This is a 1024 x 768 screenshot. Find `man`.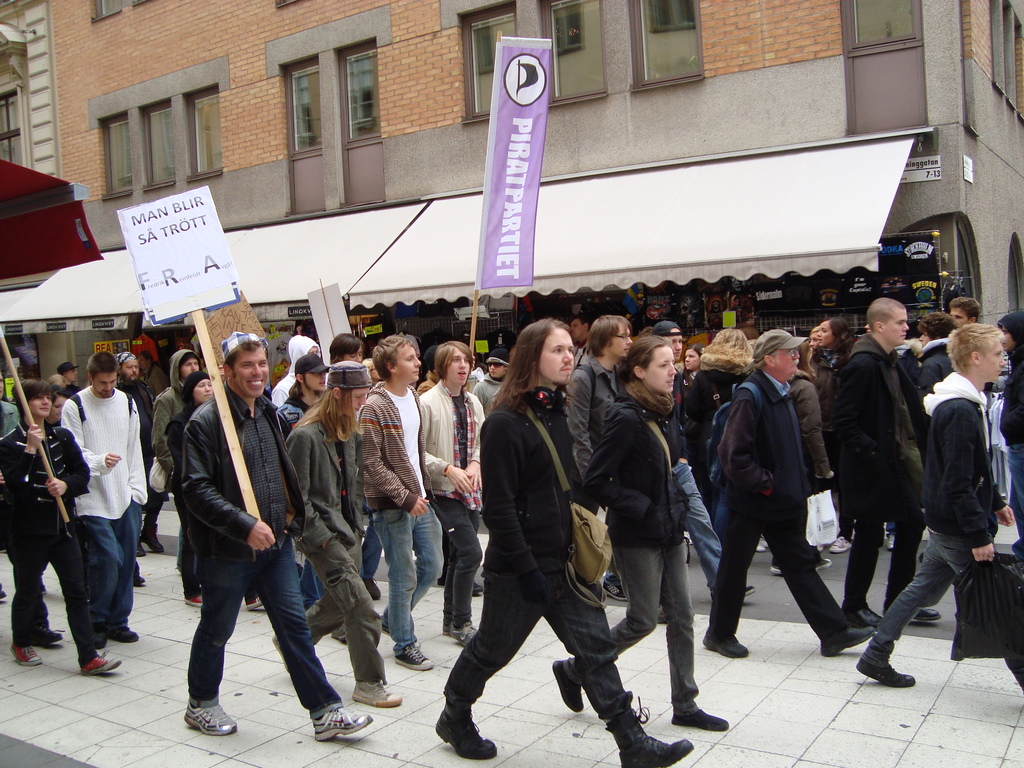
Bounding box: 698:328:874:659.
